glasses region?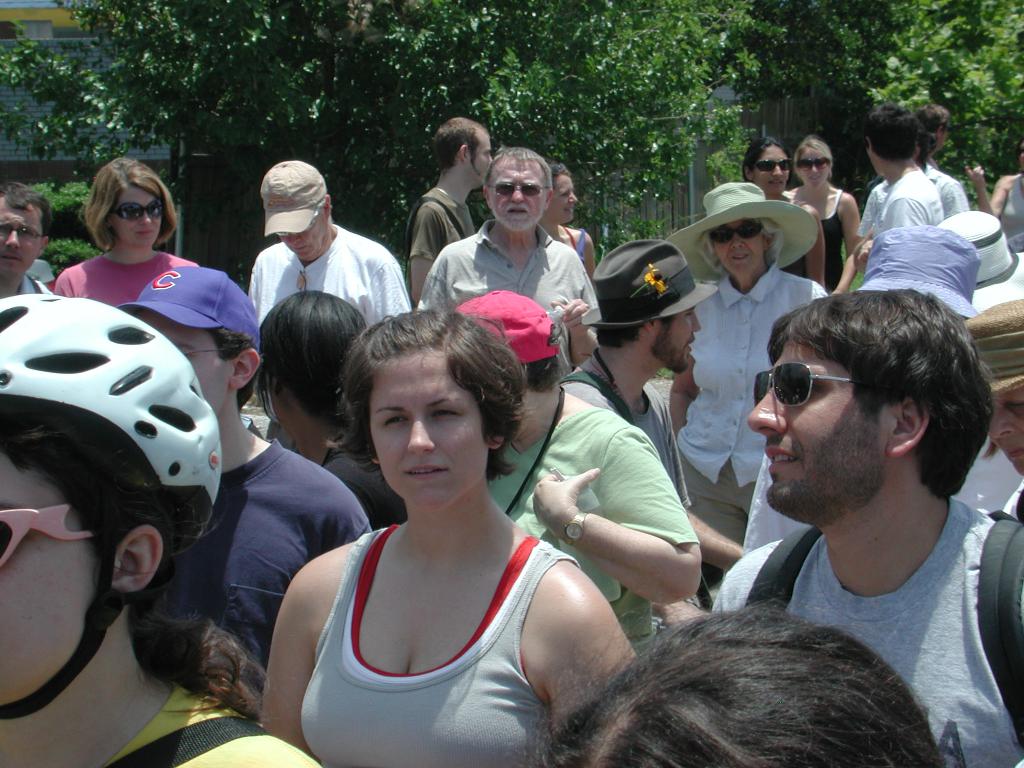
crop(116, 200, 164, 220)
